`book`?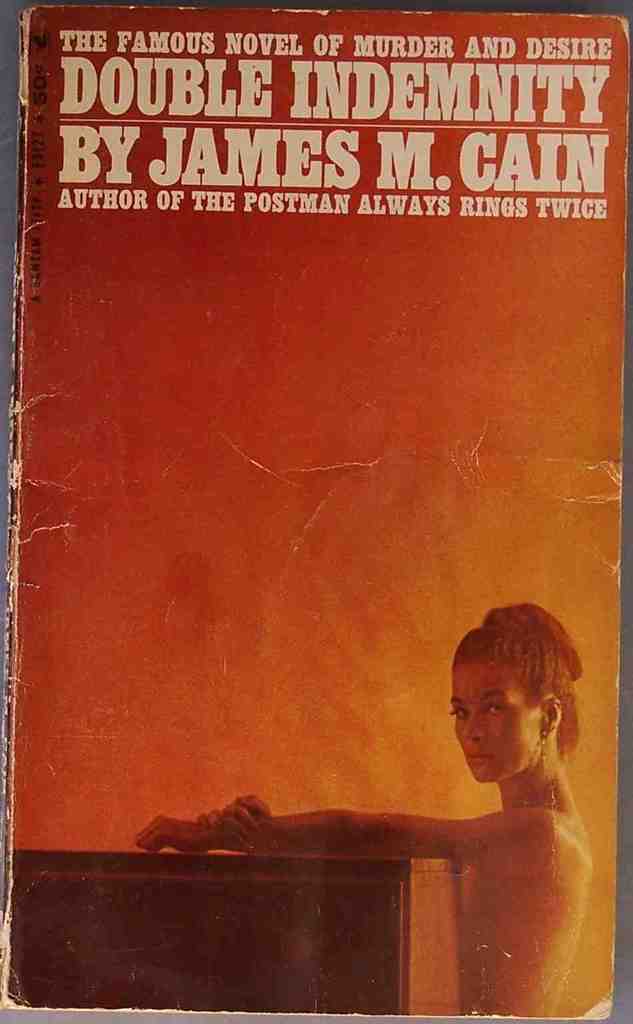
20:33:632:810
